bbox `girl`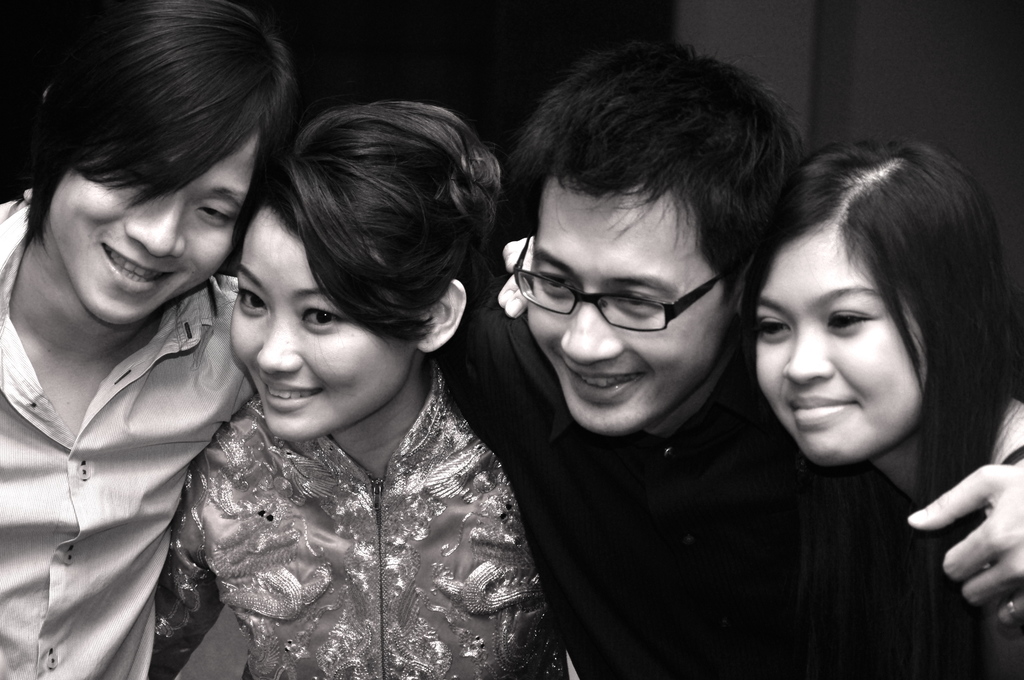
BBox(742, 129, 1023, 627)
